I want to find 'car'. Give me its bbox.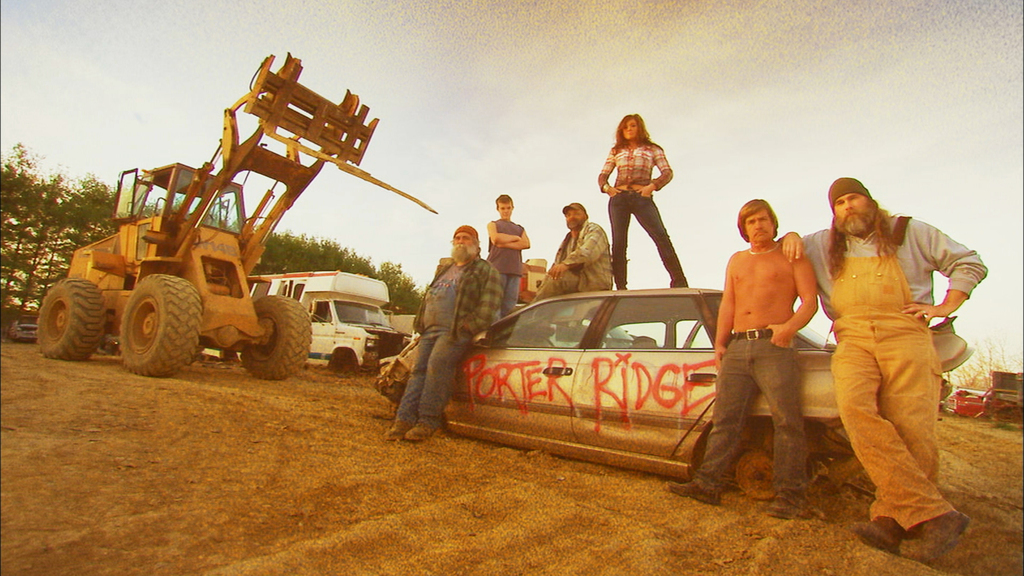
bbox=[377, 285, 859, 503].
